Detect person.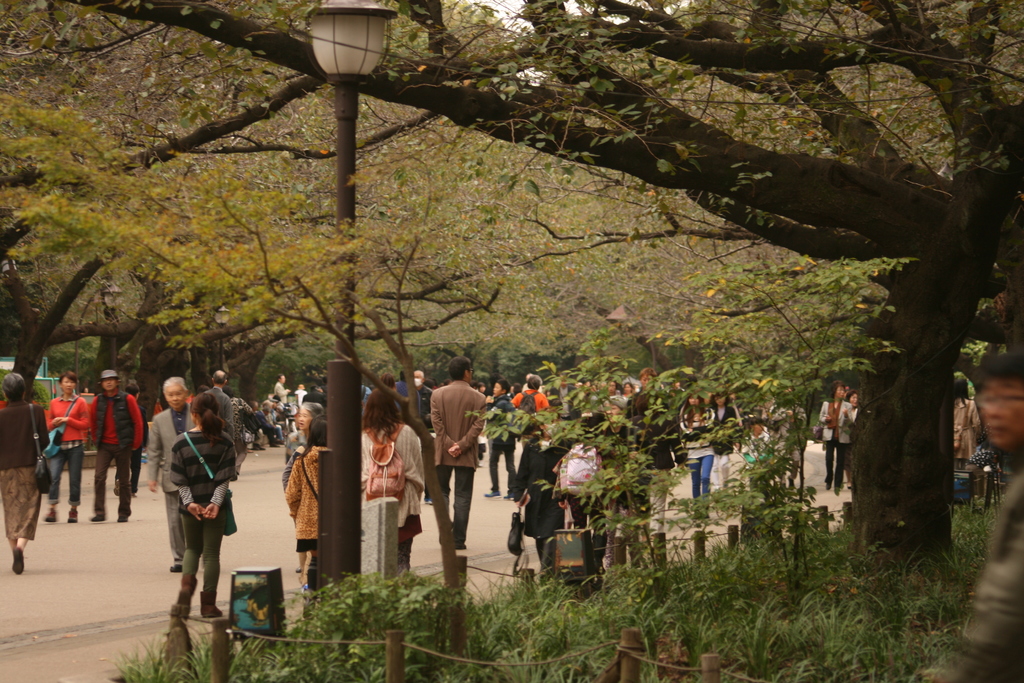
Detected at {"x1": 704, "y1": 389, "x2": 742, "y2": 497}.
